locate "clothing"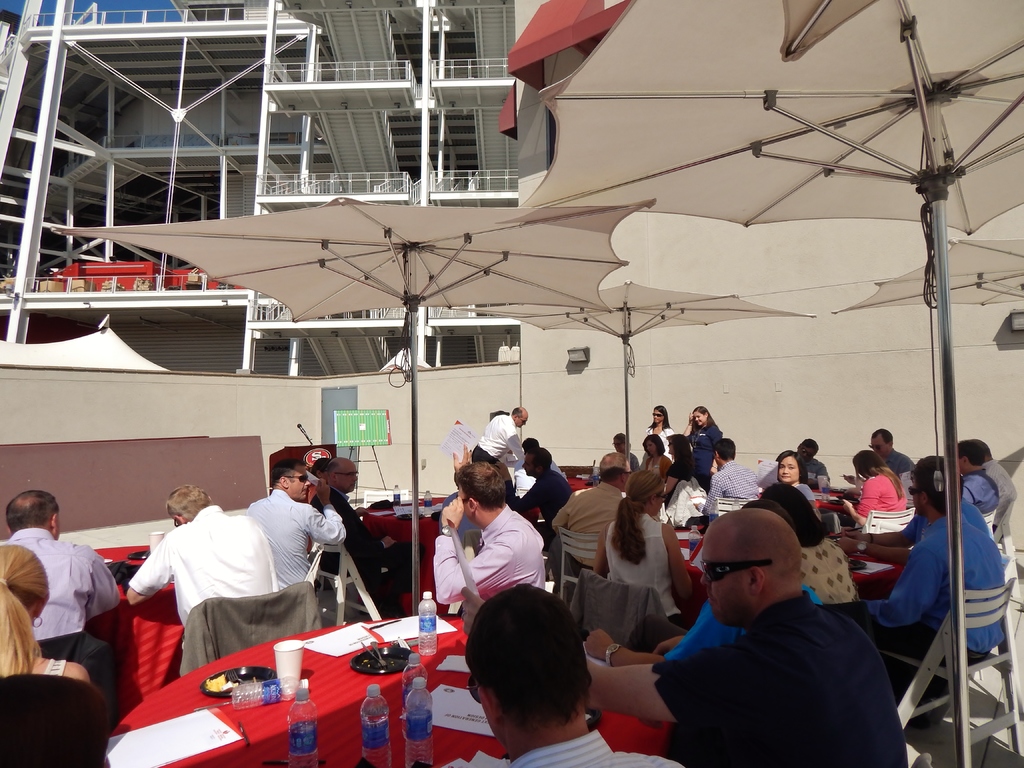
<region>470, 413, 526, 466</region>
